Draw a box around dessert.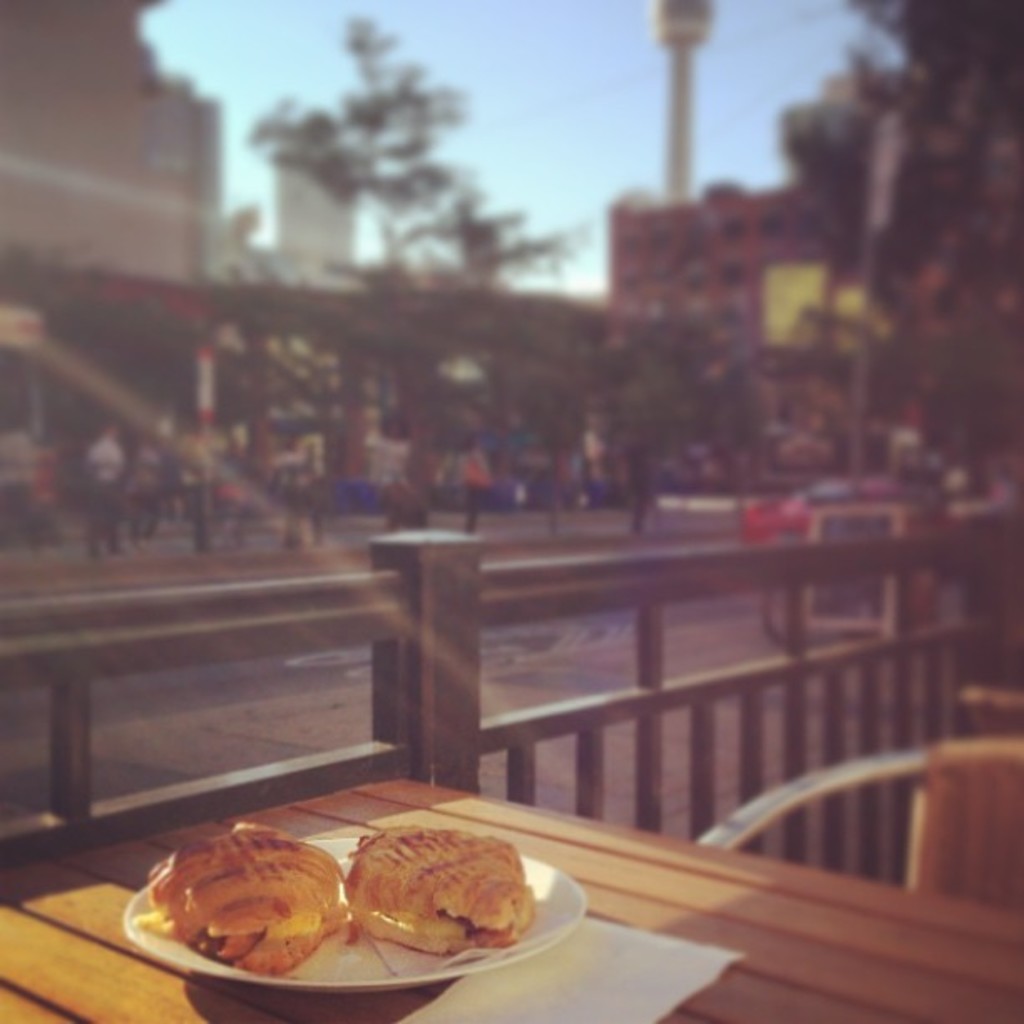
locate(341, 830, 532, 952).
